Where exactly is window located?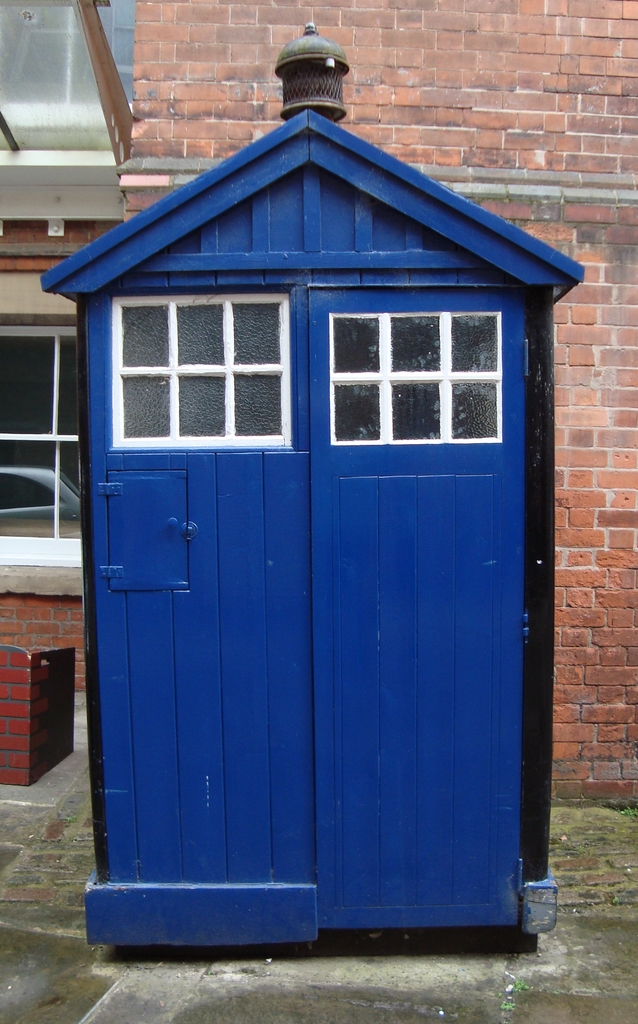
Its bounding box is detection(110, 293, 292, 445).
